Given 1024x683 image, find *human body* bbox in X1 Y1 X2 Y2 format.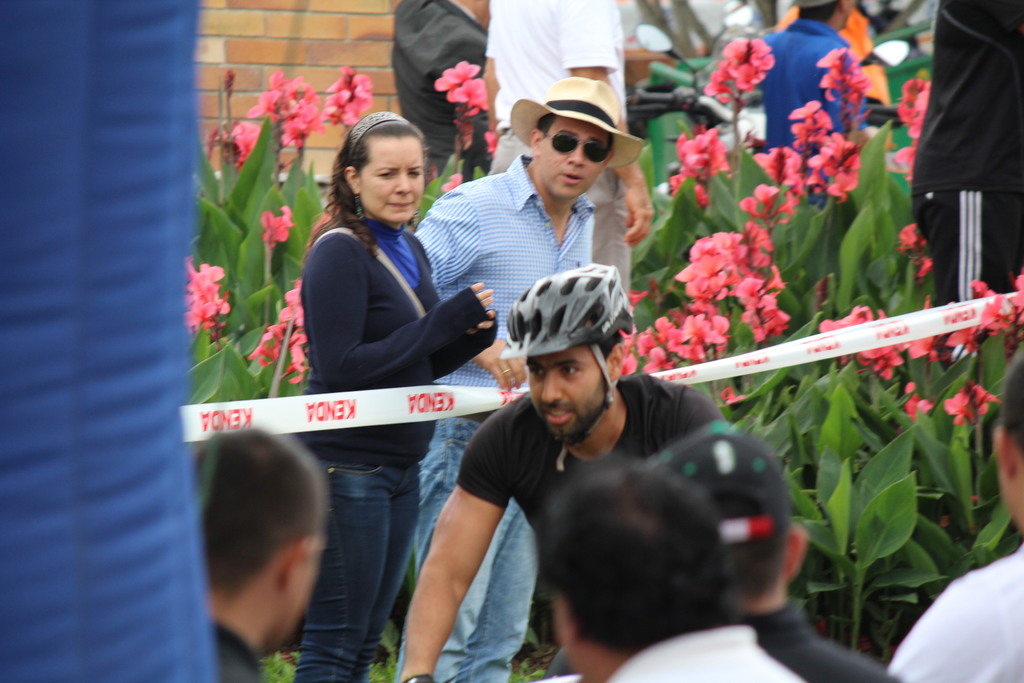
742 598 906 682.
